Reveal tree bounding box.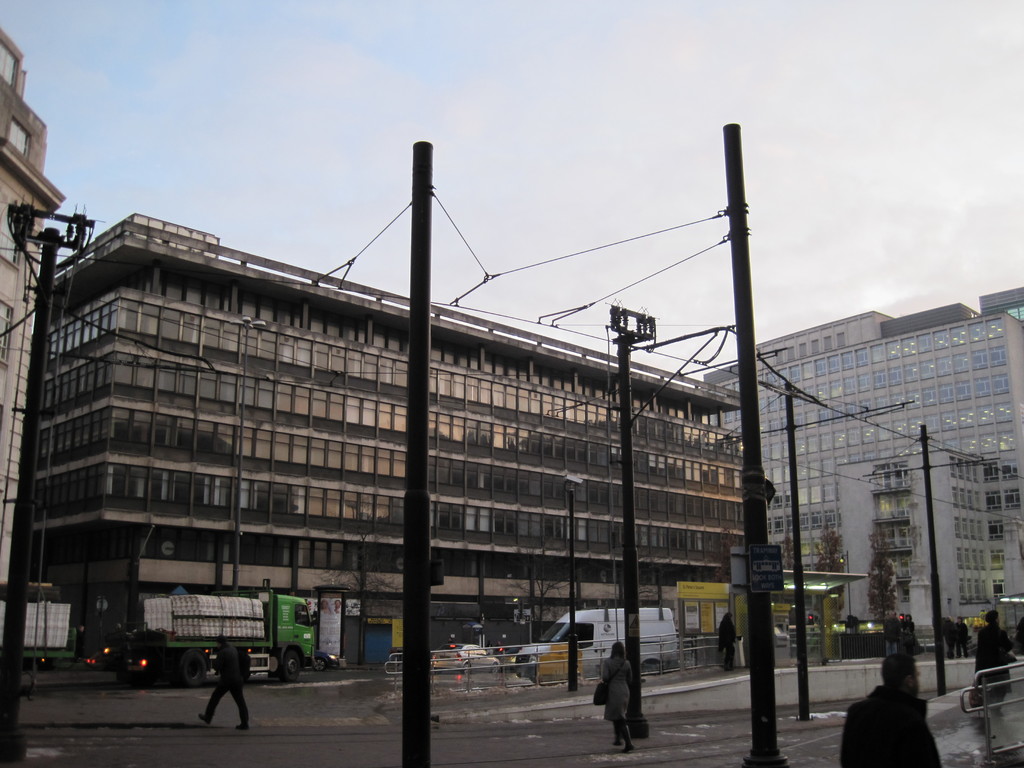
Revealed: {"left": 321, "top": 527, "right": 403, "bottom": 666}.
